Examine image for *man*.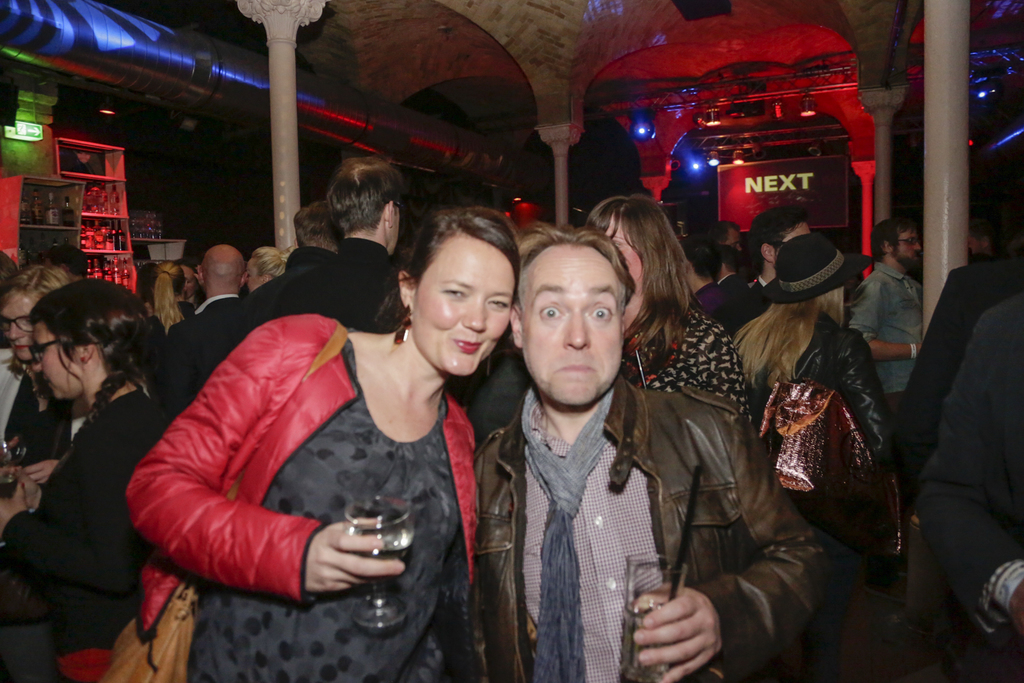
Examination result: (left=844, top=212, right=931, bottom=412).
